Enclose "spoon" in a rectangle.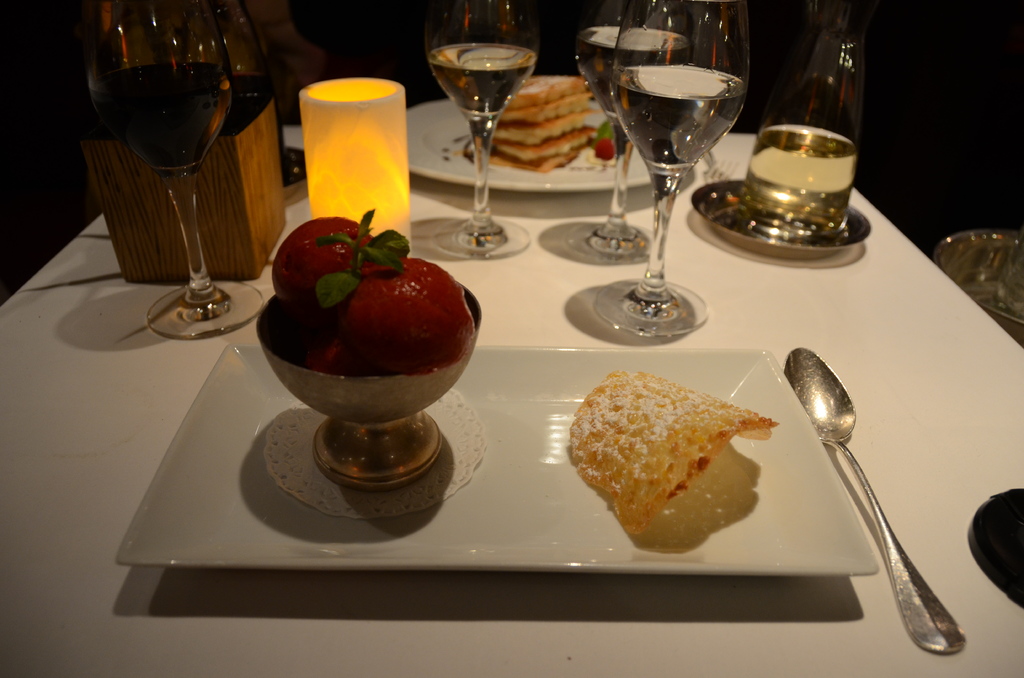
(x1=780, y1=348, x2=966, y2=659).
